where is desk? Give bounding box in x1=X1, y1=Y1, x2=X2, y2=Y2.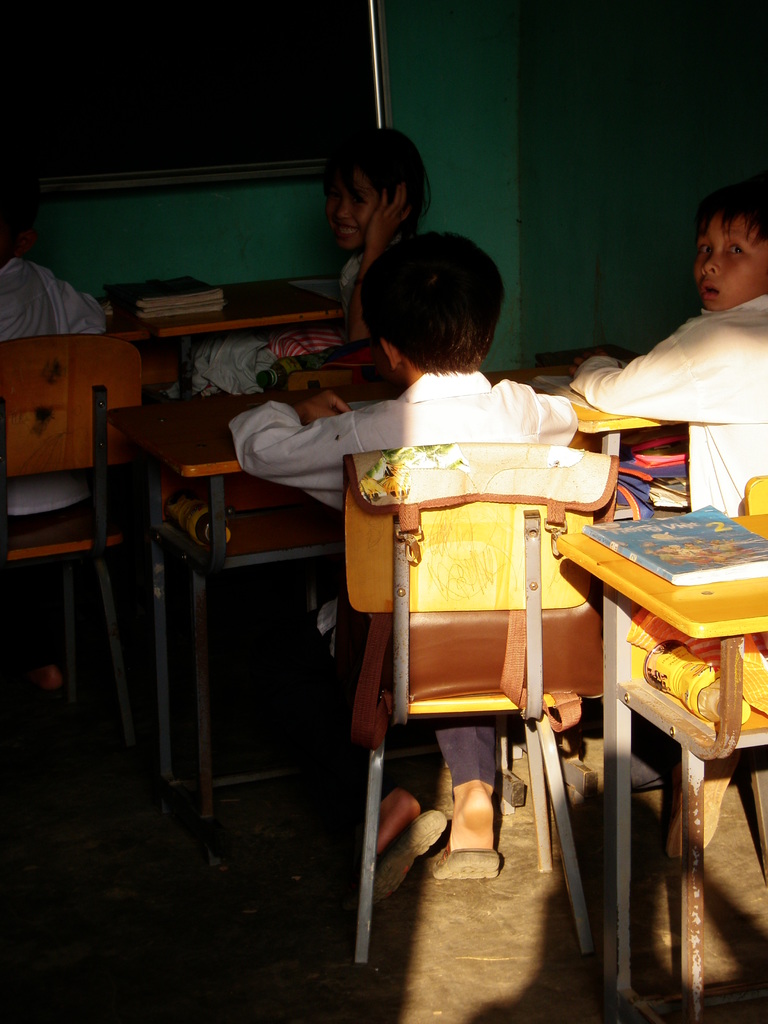
x1=557, y1=545, x2=765, y2=1023.
